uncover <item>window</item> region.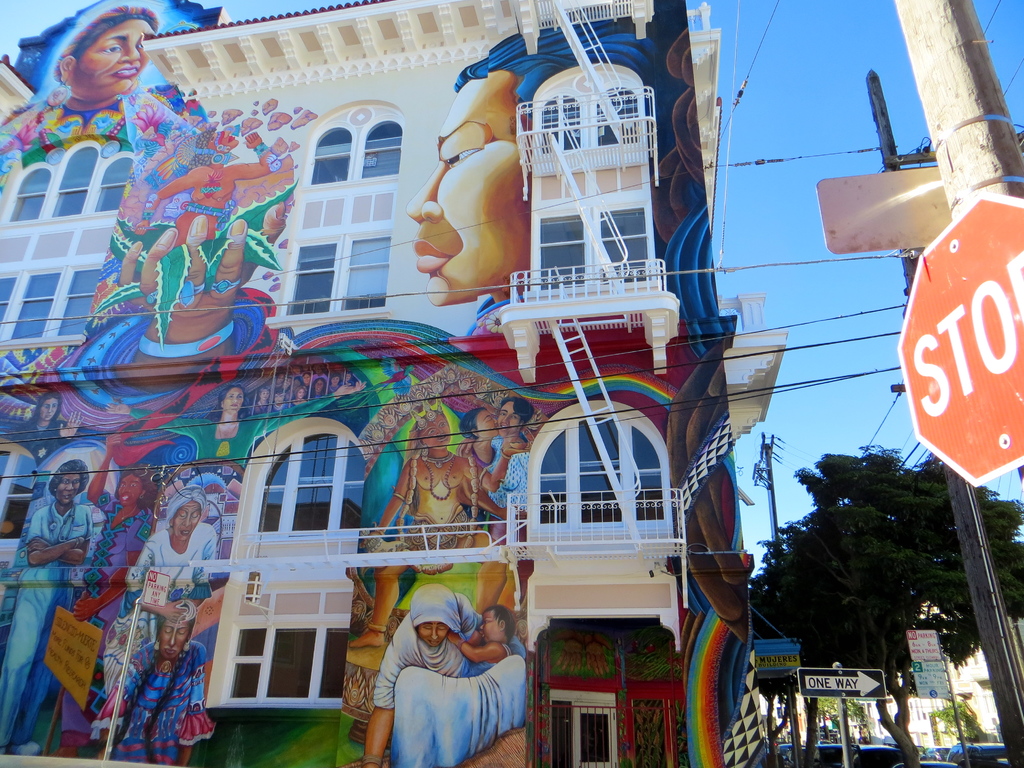
Uncovered: 223,625,354,693.
